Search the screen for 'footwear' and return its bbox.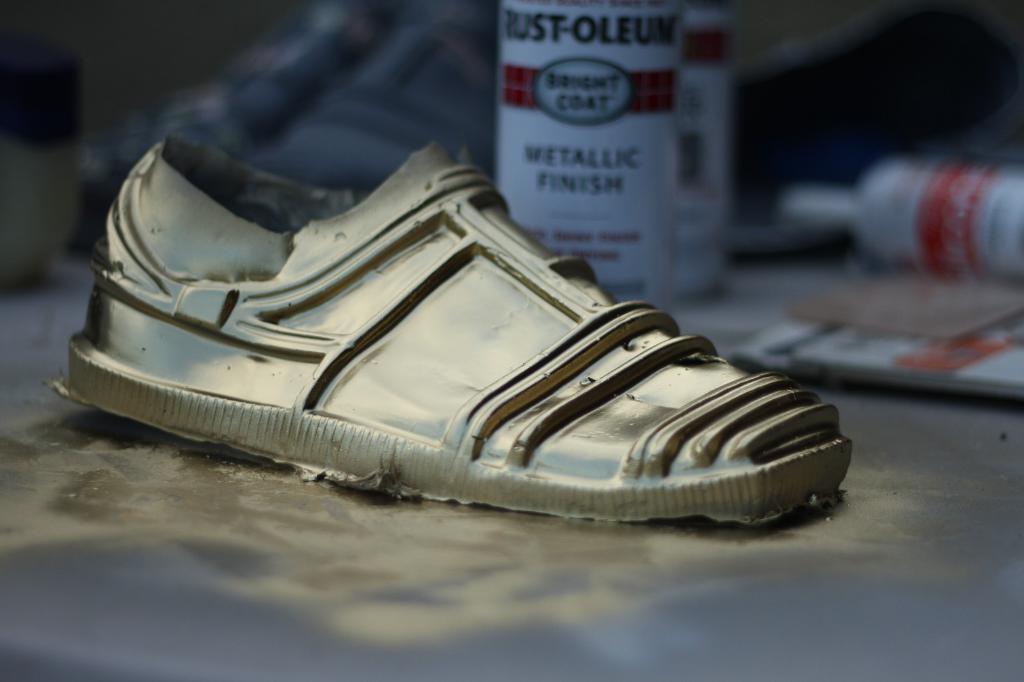
Found: [left=56, top=145, right=852, bottom=519].
